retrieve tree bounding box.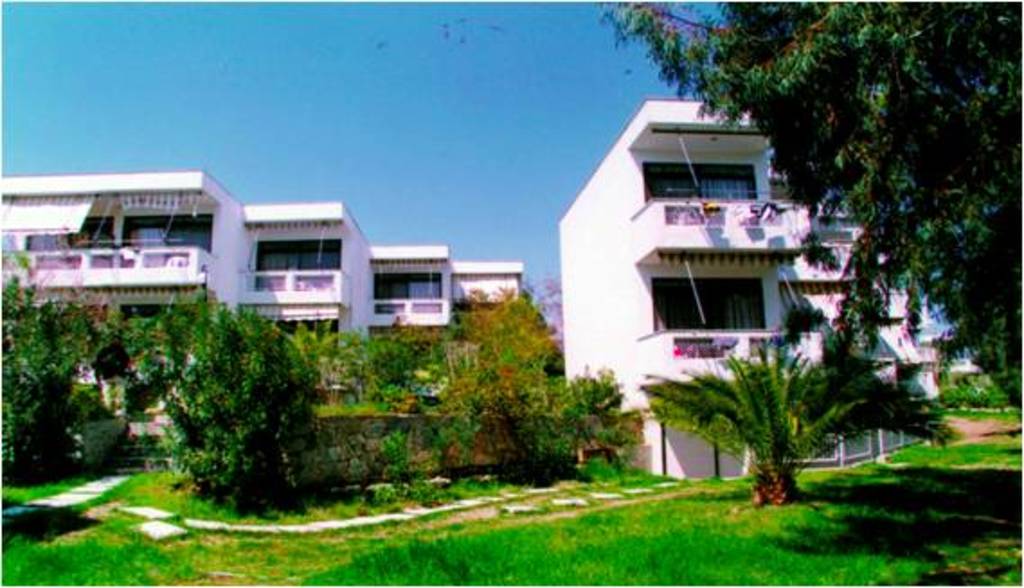
Bounding box: crop(646, 324, 957, 494).
